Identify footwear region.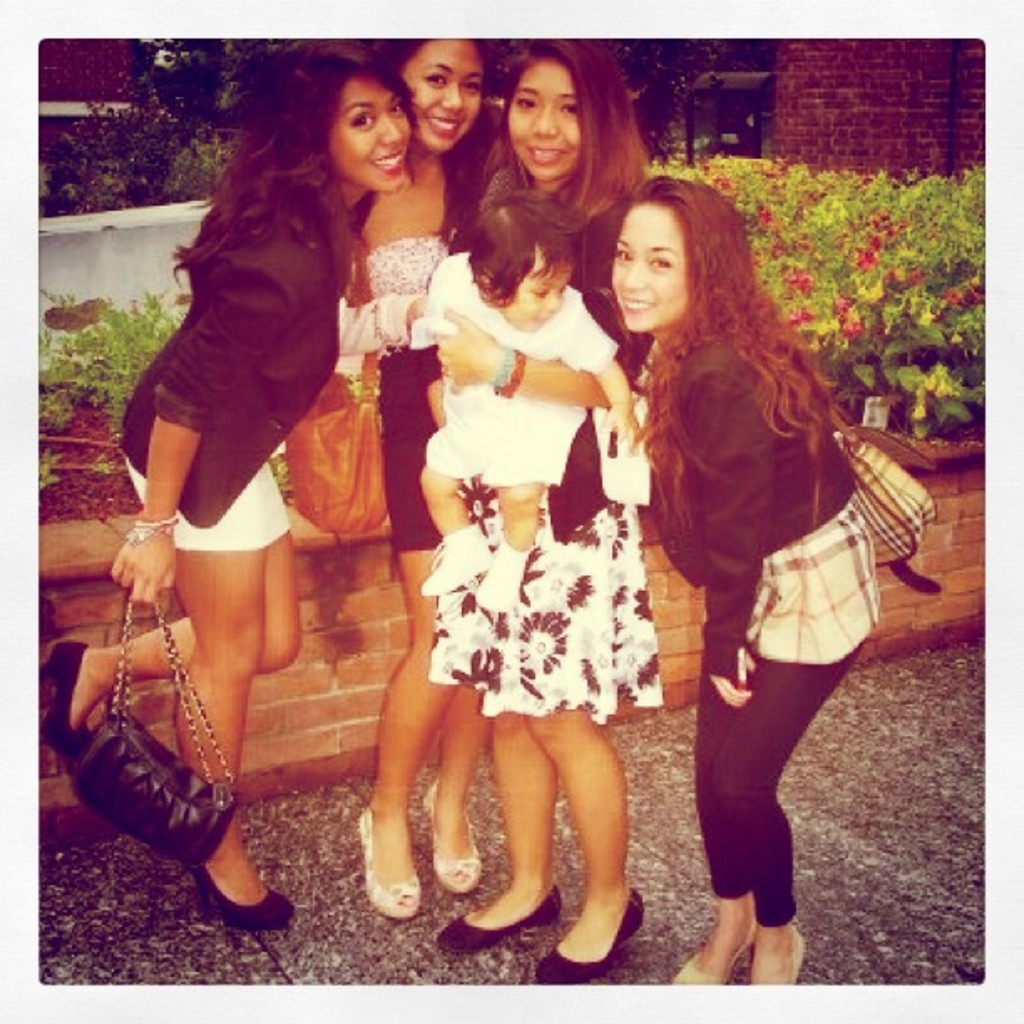
Region: (443, 885, 557, 959).
